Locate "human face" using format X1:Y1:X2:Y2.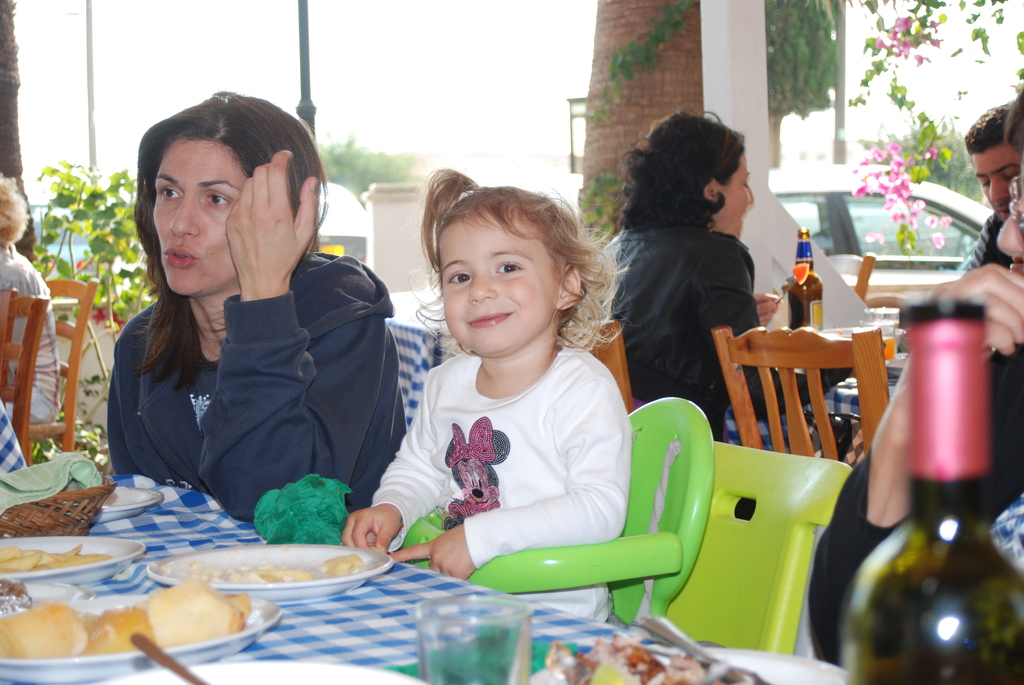
147:143:244:293.
